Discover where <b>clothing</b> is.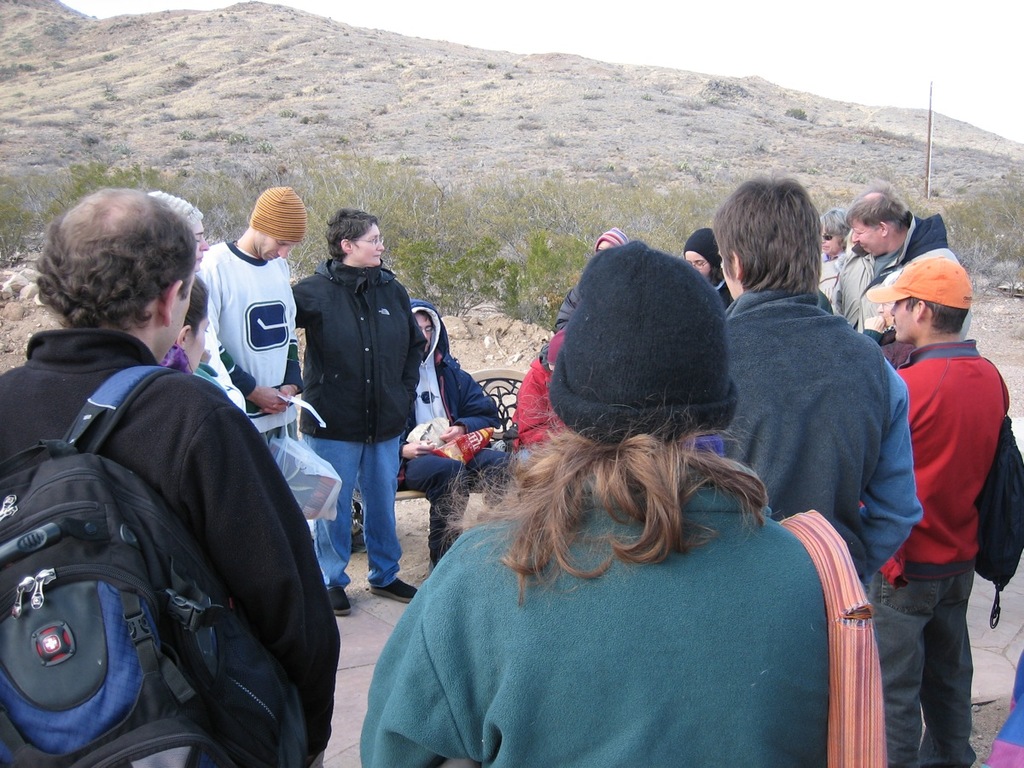
Discovered at l=709, t=275, r=922, b=582.
